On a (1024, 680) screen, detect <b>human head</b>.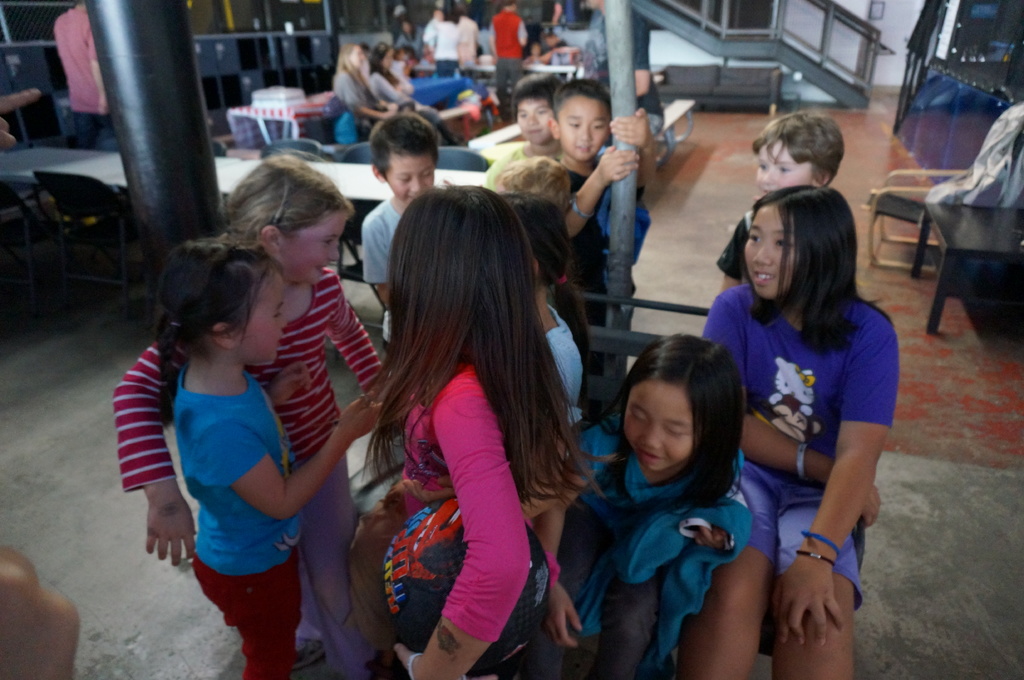
x1=755 y1=106 x2=850 y2=198.
